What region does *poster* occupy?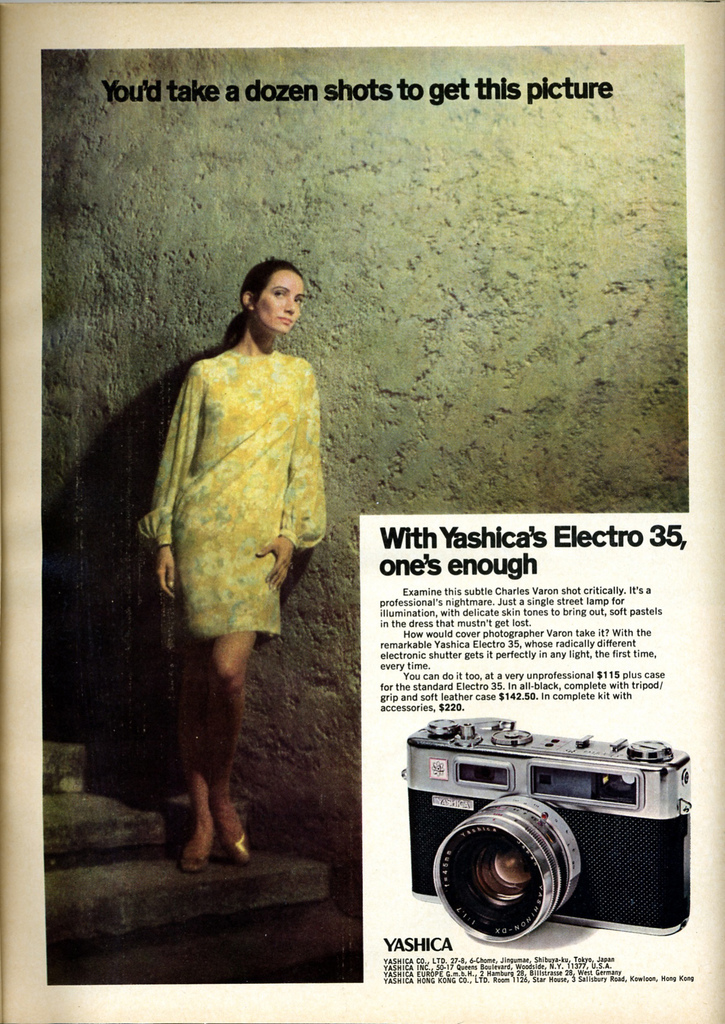
rect(0, 0, 724, 1023).
